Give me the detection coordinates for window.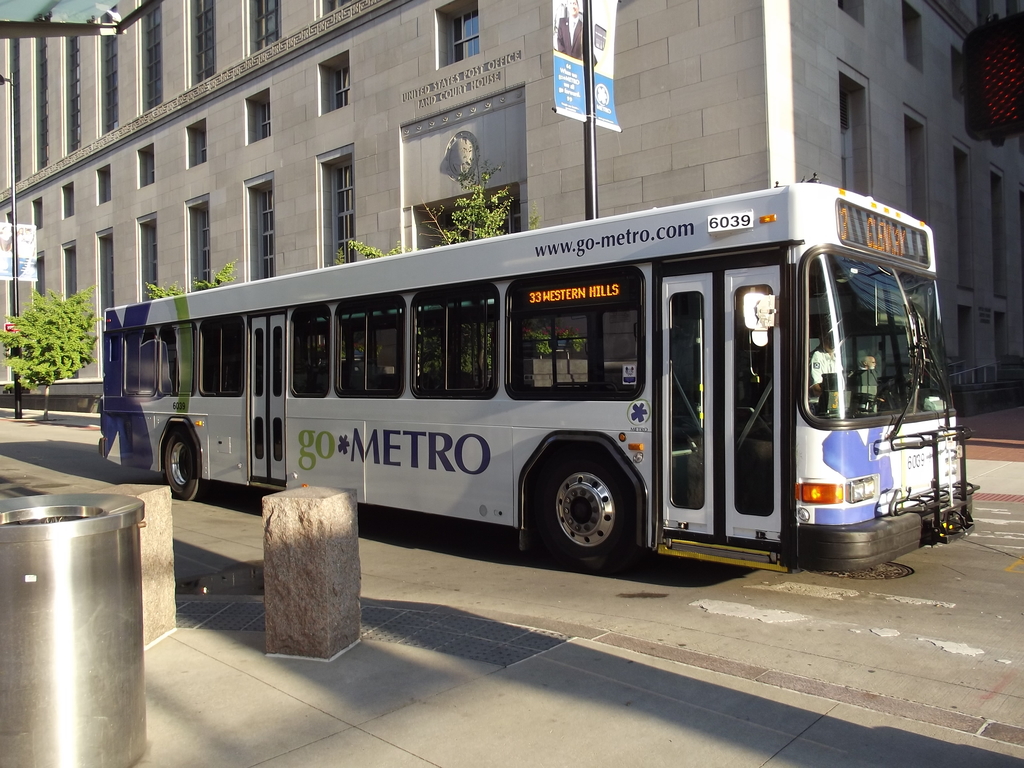
<region>837, 77, 863, 193</region>.
